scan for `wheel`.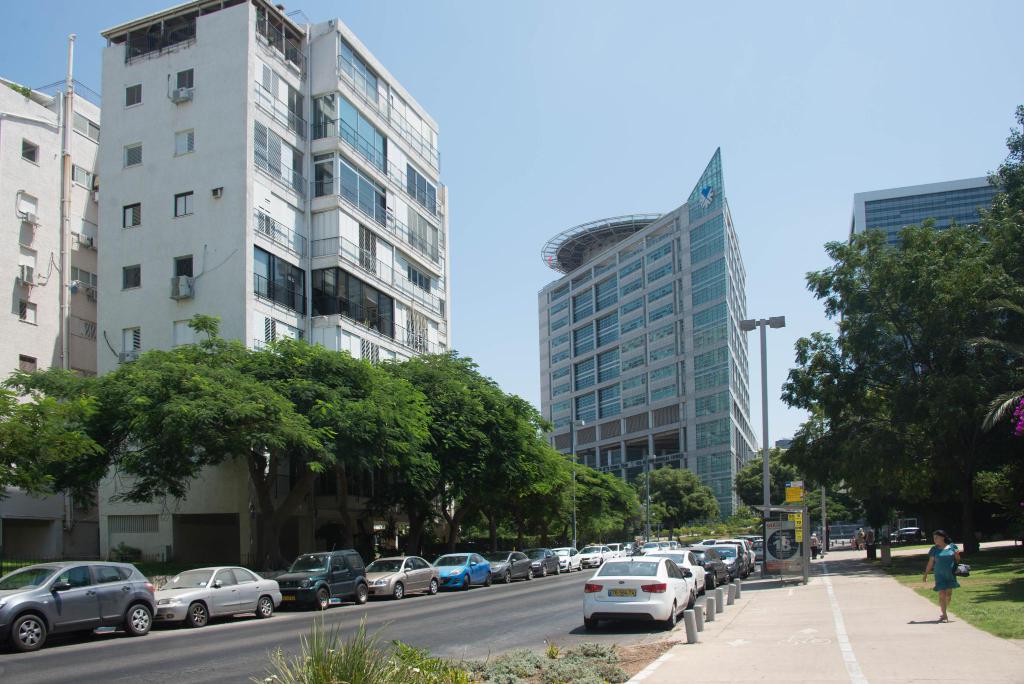
Scan result: detection(14, 610, 49, 649).
